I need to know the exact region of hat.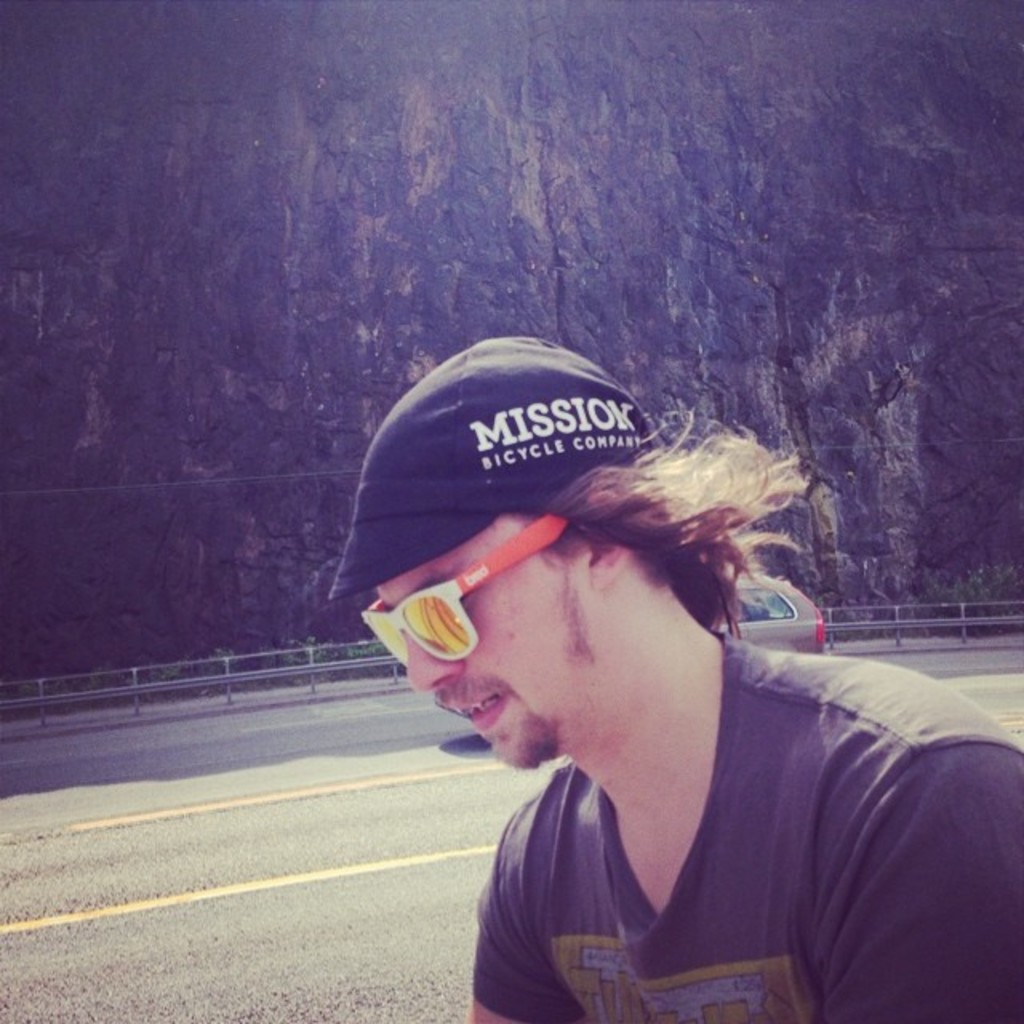
Region: x1=330 y1=330 x2=656 y2=598.
